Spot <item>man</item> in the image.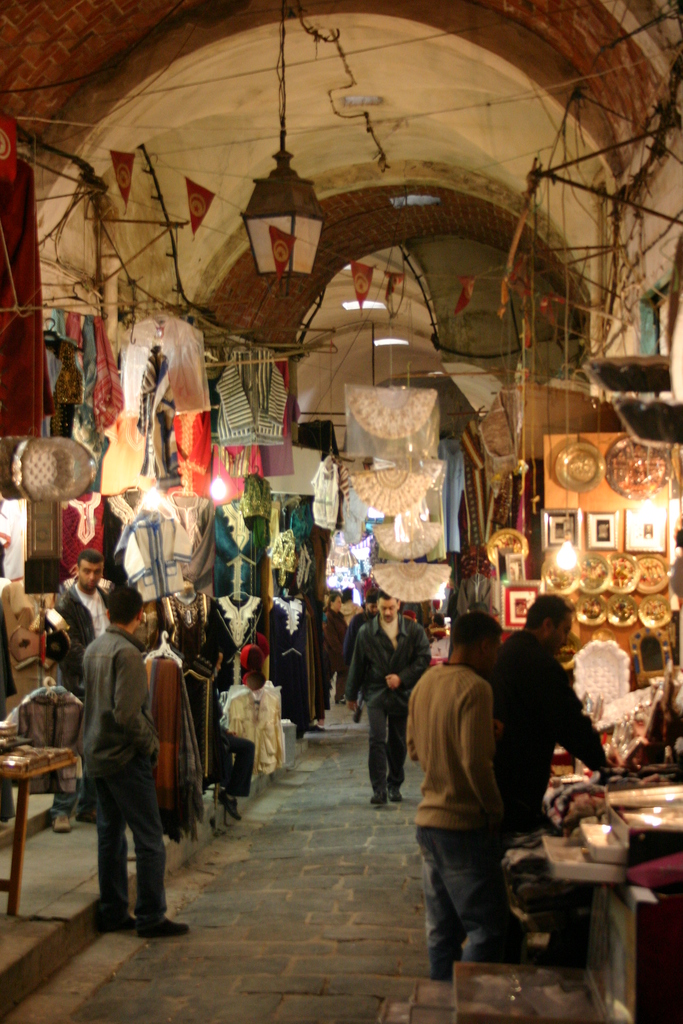
<item>man</item> found at Rect(74, 582, 192, 935).
